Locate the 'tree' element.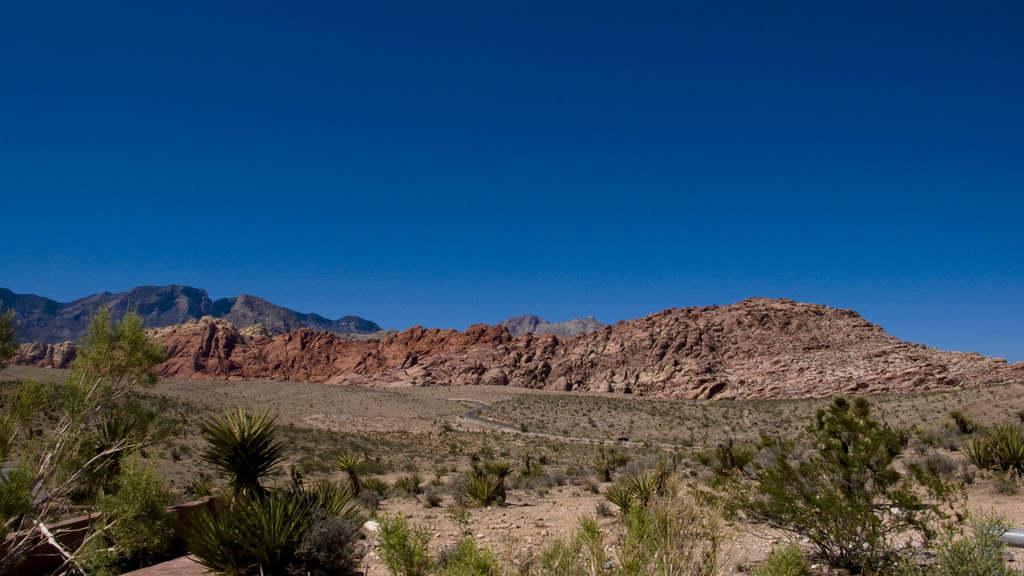
Element bbox: 456 466 509 508.
